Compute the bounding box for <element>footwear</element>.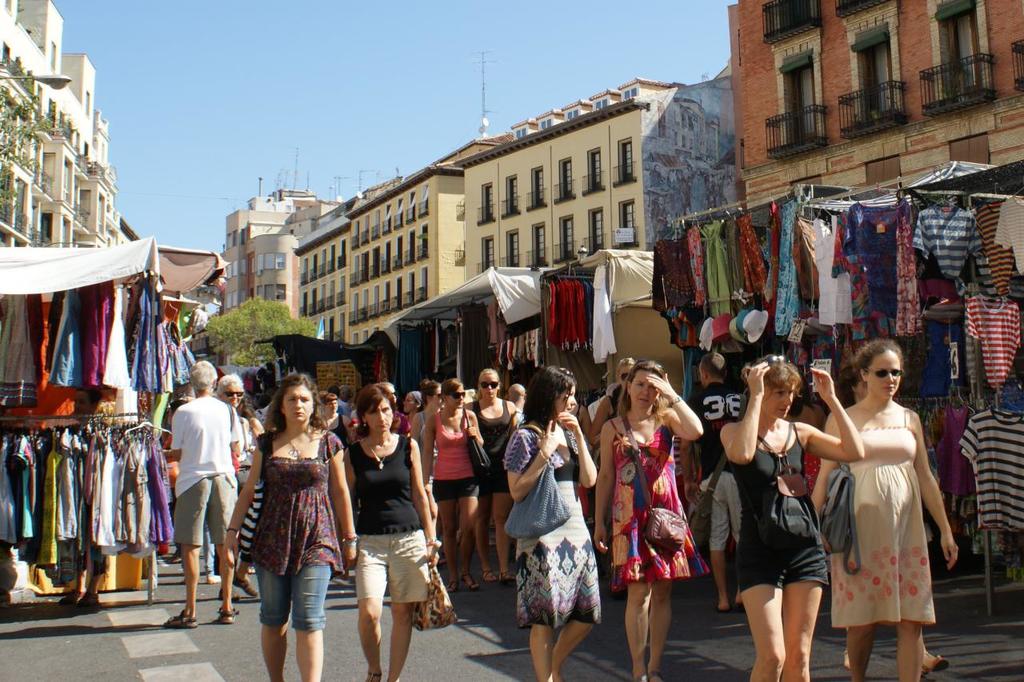
{"left": 77, "top": 588, "right": 99, "bottom": 606}.
